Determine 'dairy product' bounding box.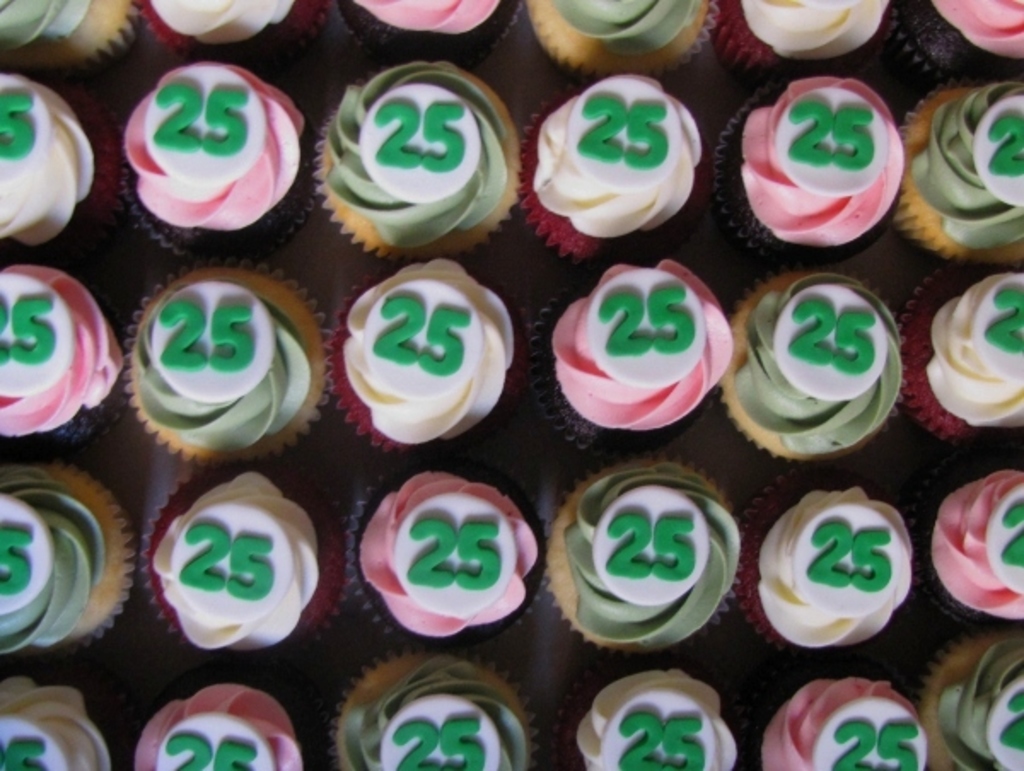
Determined: detection(739, 0, 894, 61).
